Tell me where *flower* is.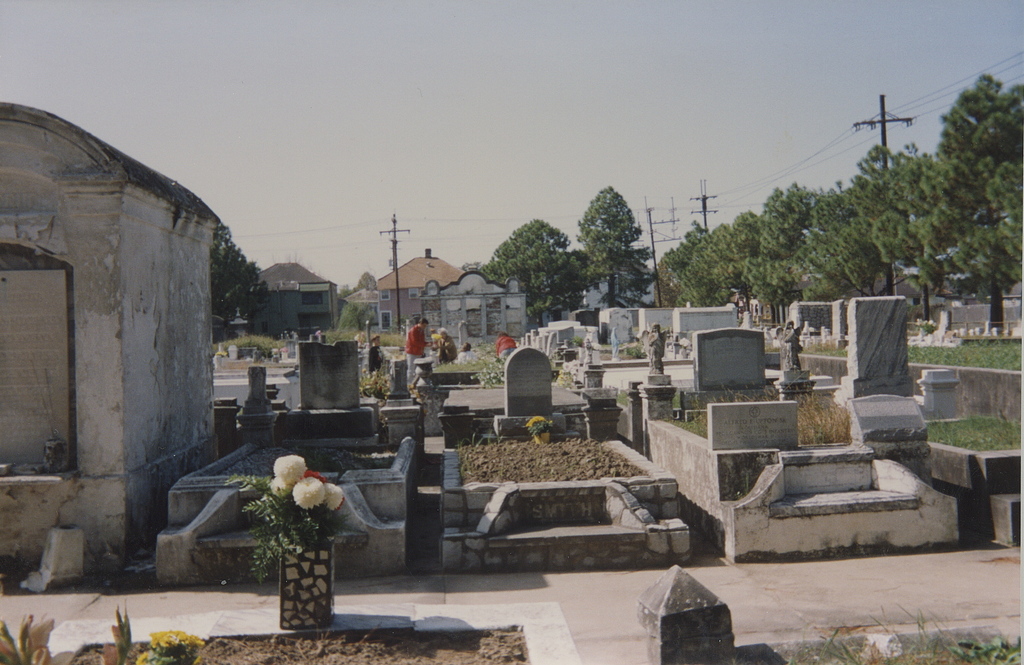
*flower* is at (271,476,296,498).
